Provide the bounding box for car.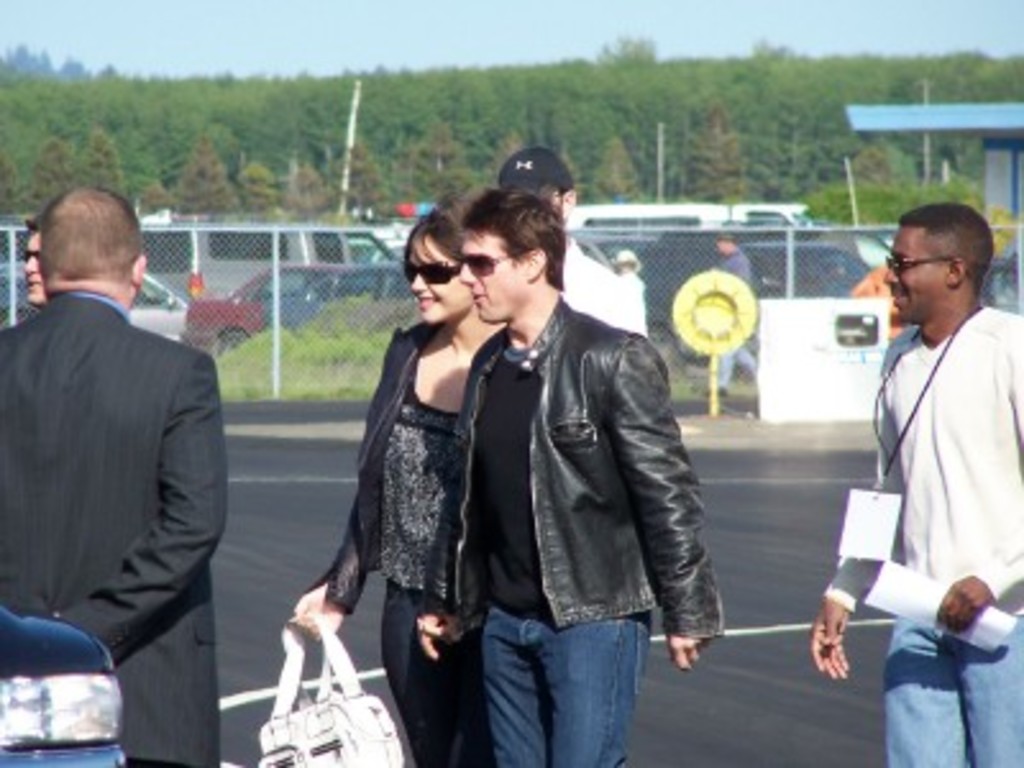
{"left": 637, "top": 228, "right": 814, "bottom": 320}.
